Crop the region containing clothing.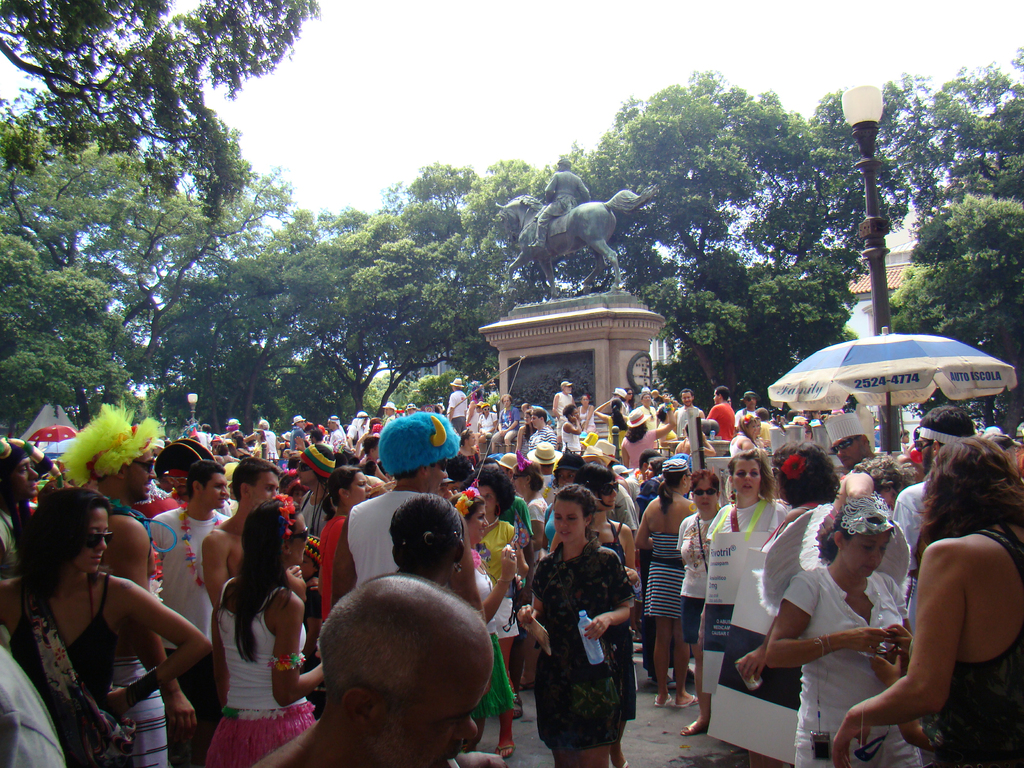
Crop region: pyautogui.locateOnScreen(534, 169, 589, 240).
